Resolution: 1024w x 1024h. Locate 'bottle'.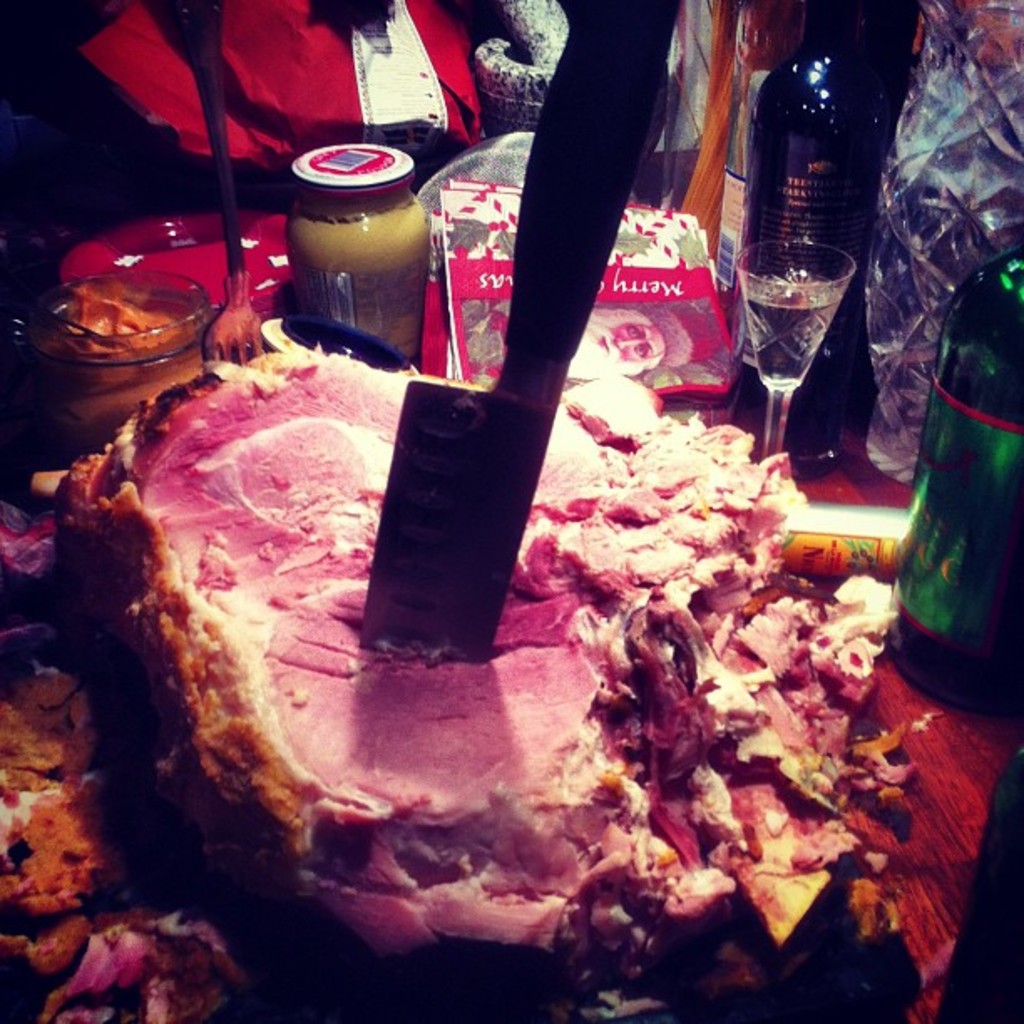
pyautogui.locateOnScreen(738, 30, 912, 355).
